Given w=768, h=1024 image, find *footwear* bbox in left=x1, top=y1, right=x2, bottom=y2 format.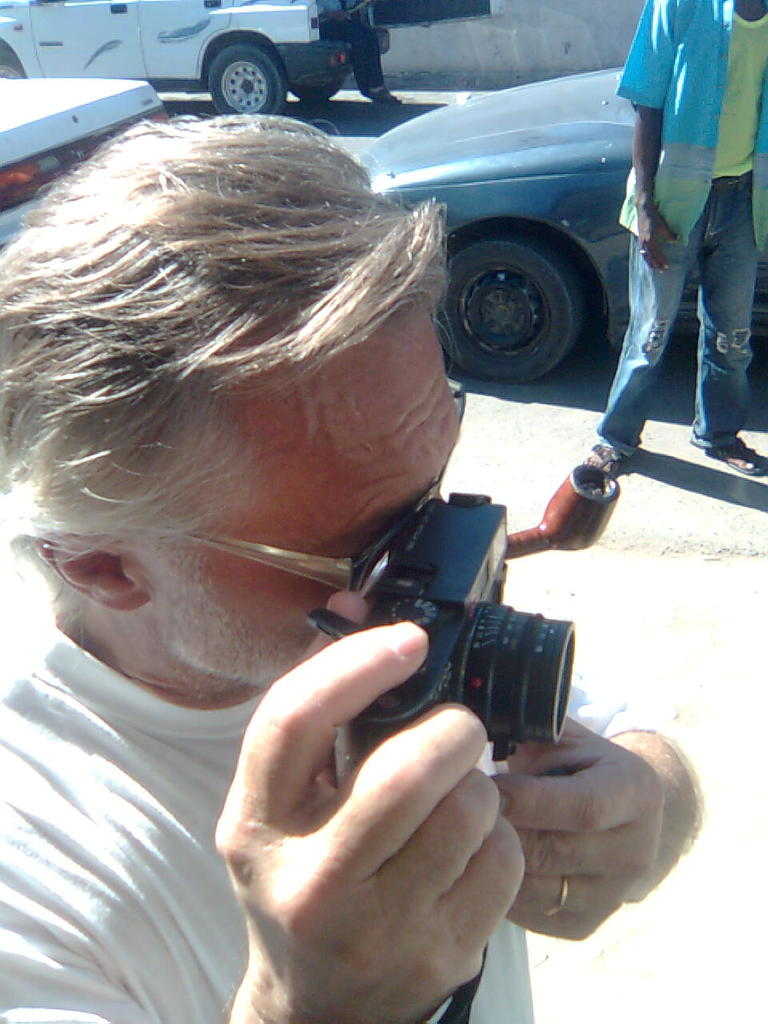
left=699, top=438, right=767, bottom=477.
